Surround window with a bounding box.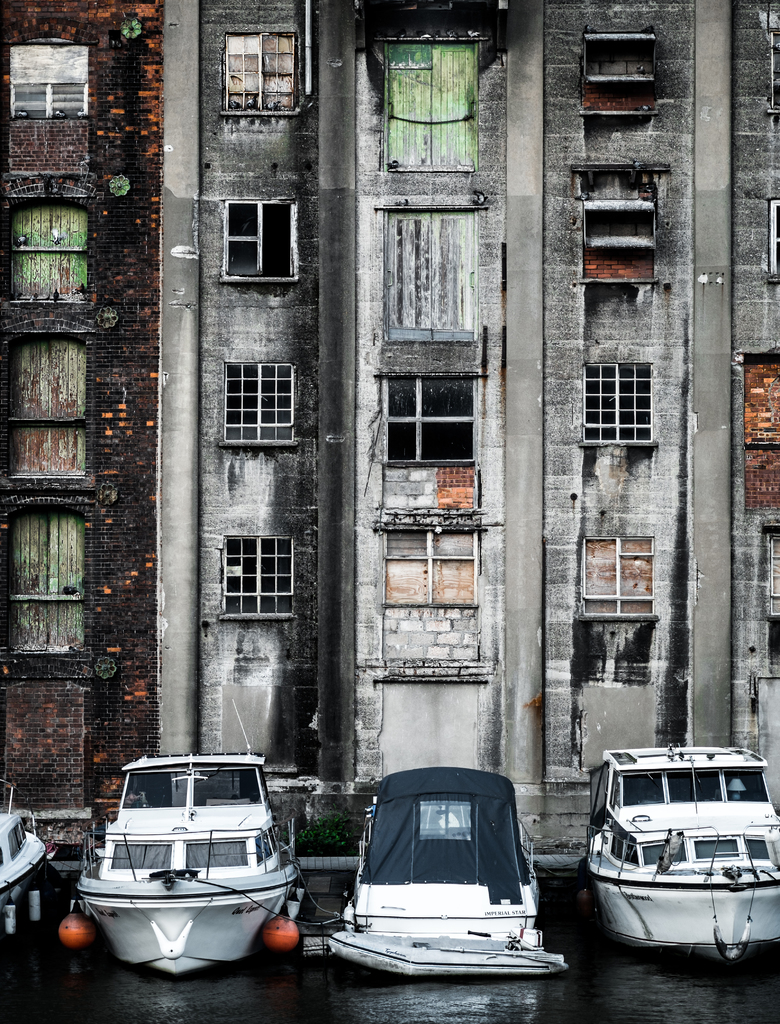
(583,339,666,461).
